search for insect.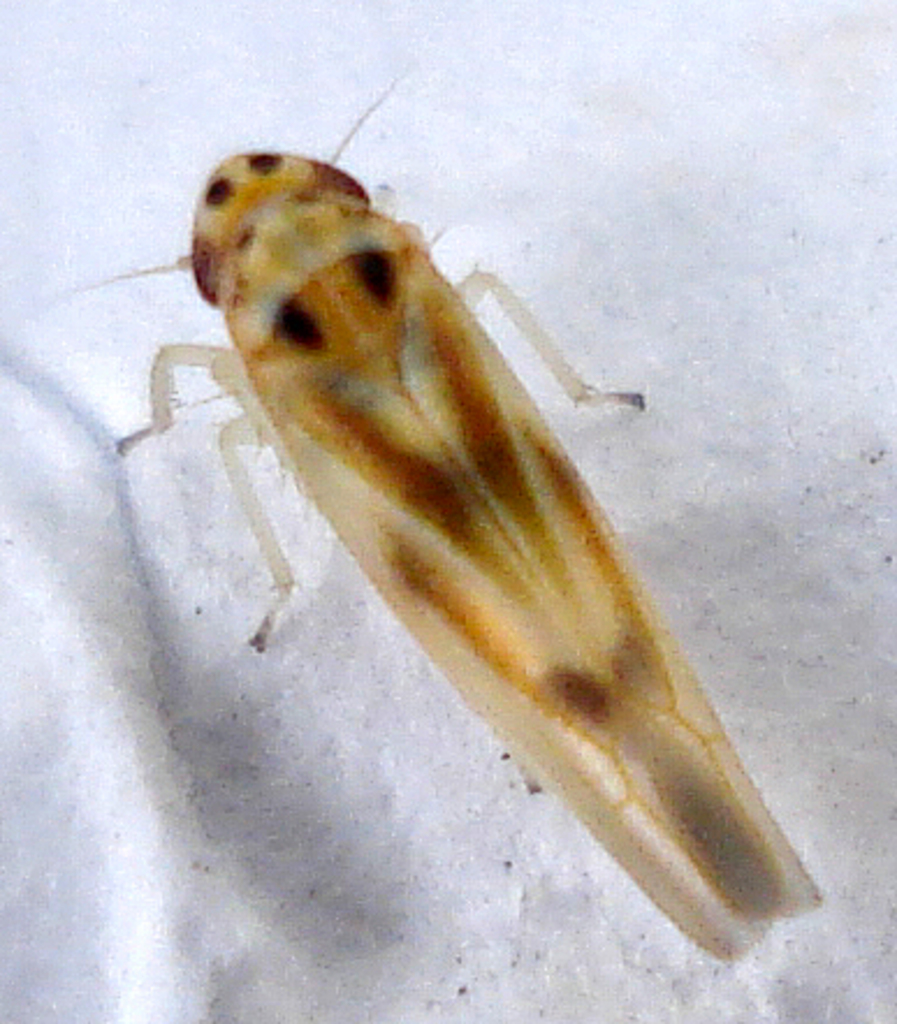
Found at left=49, top=67, right=823, bottom=966.
